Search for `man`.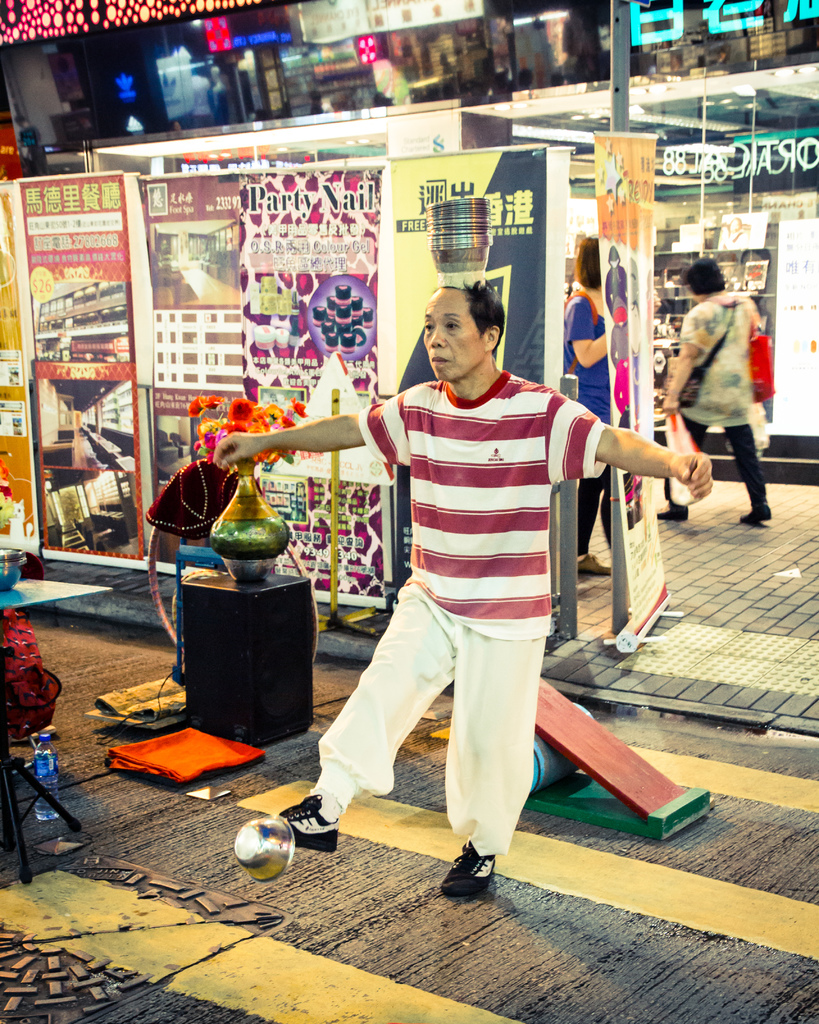
Found at 212,283,715,891.
